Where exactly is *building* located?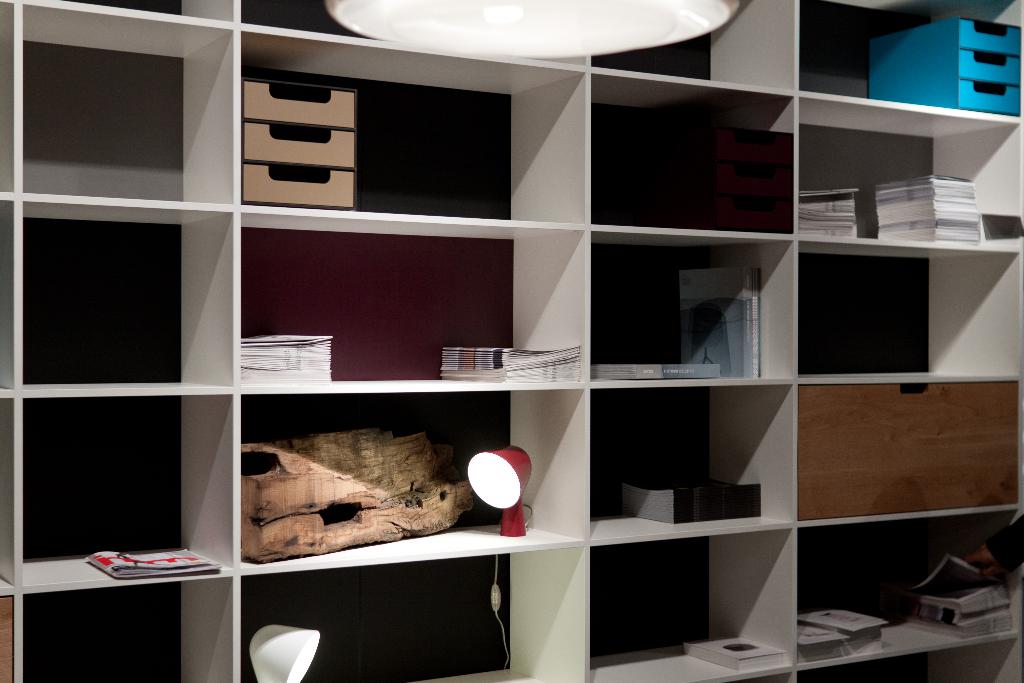
Its bounding box is [0,0,1023,682].
